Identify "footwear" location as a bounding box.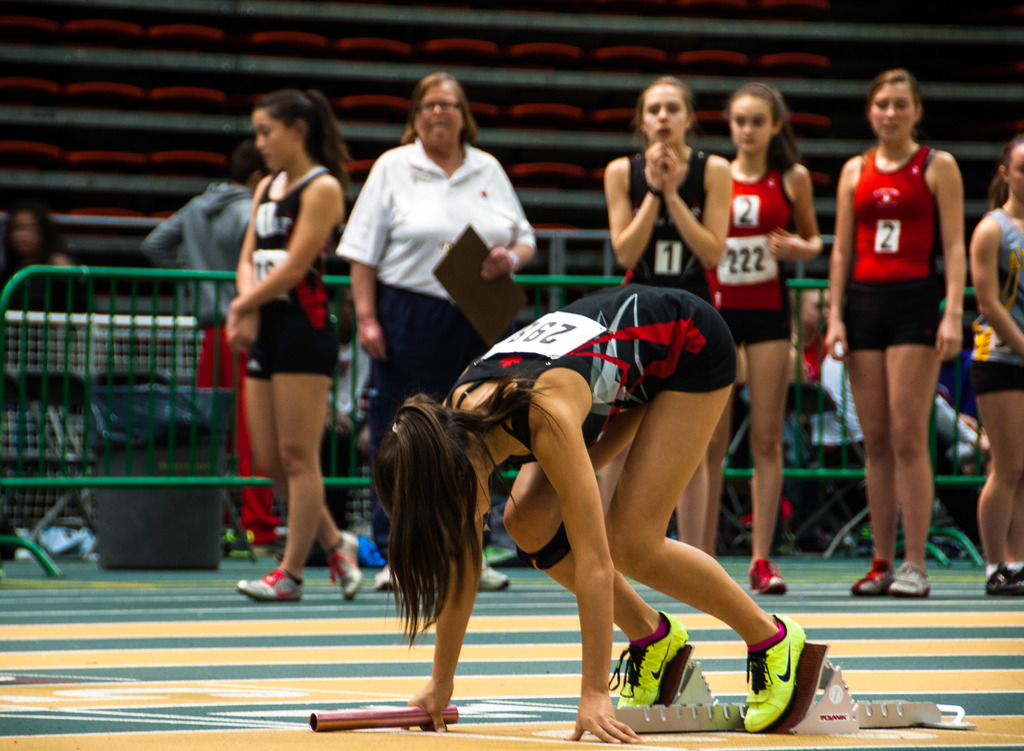
(236,564,305,599).
